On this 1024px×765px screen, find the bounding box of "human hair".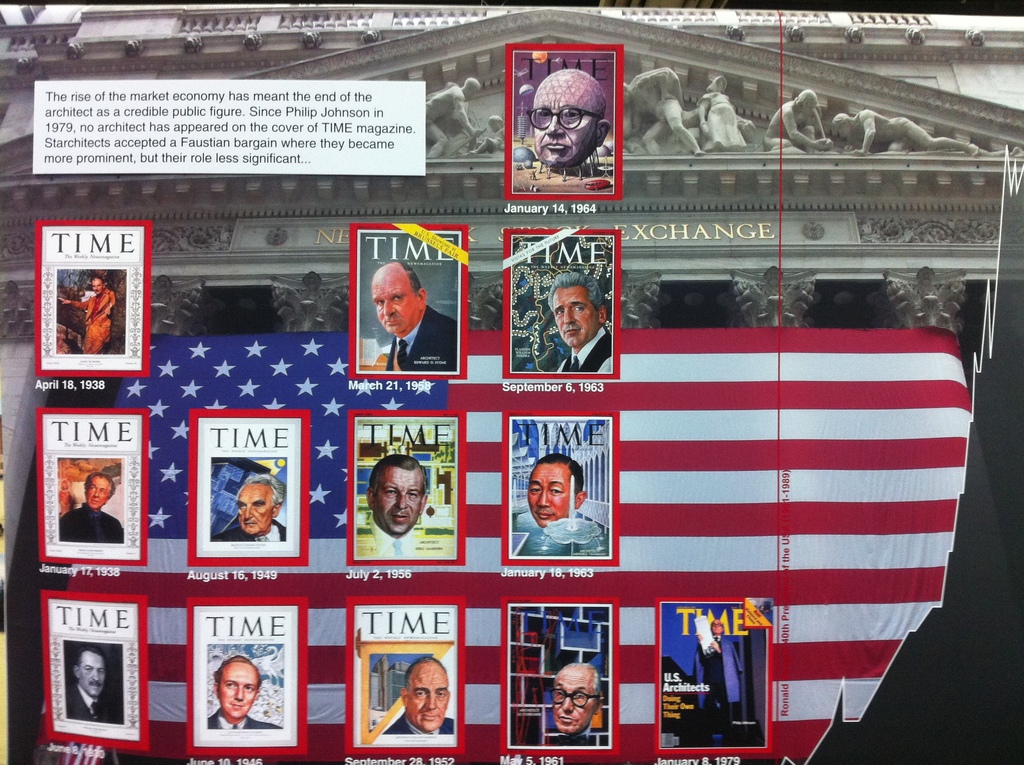
Bounding box: 569:664:603:698.
